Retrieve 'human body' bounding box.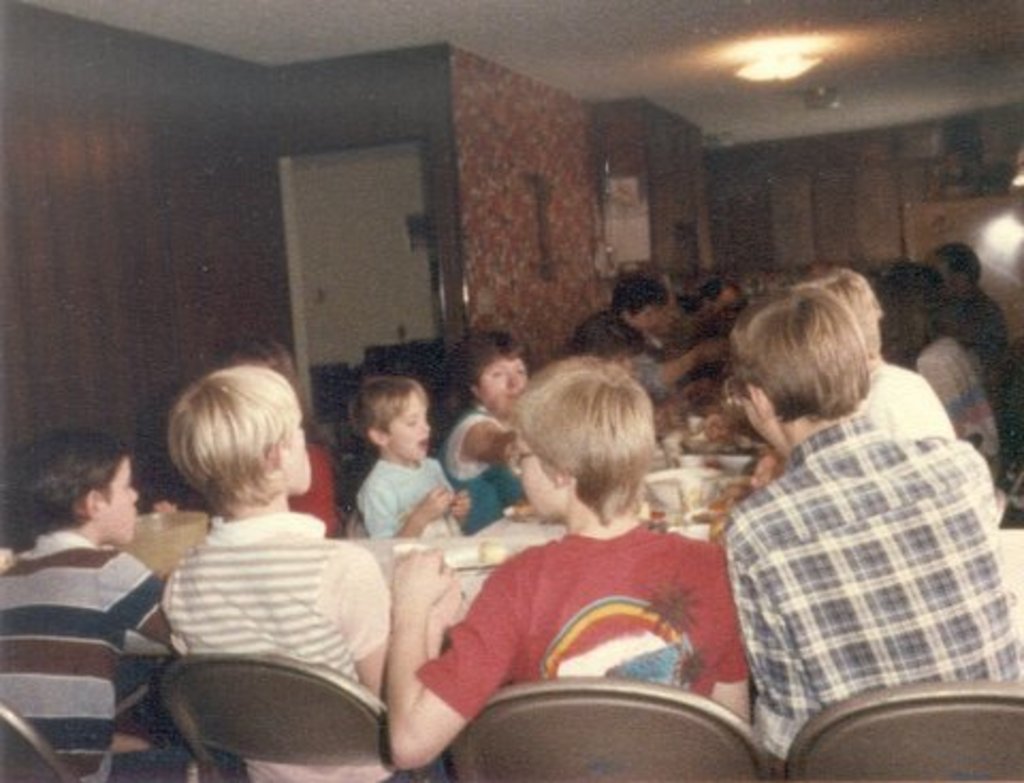
Bounding box: Rect(811, 269, 954, 440).
